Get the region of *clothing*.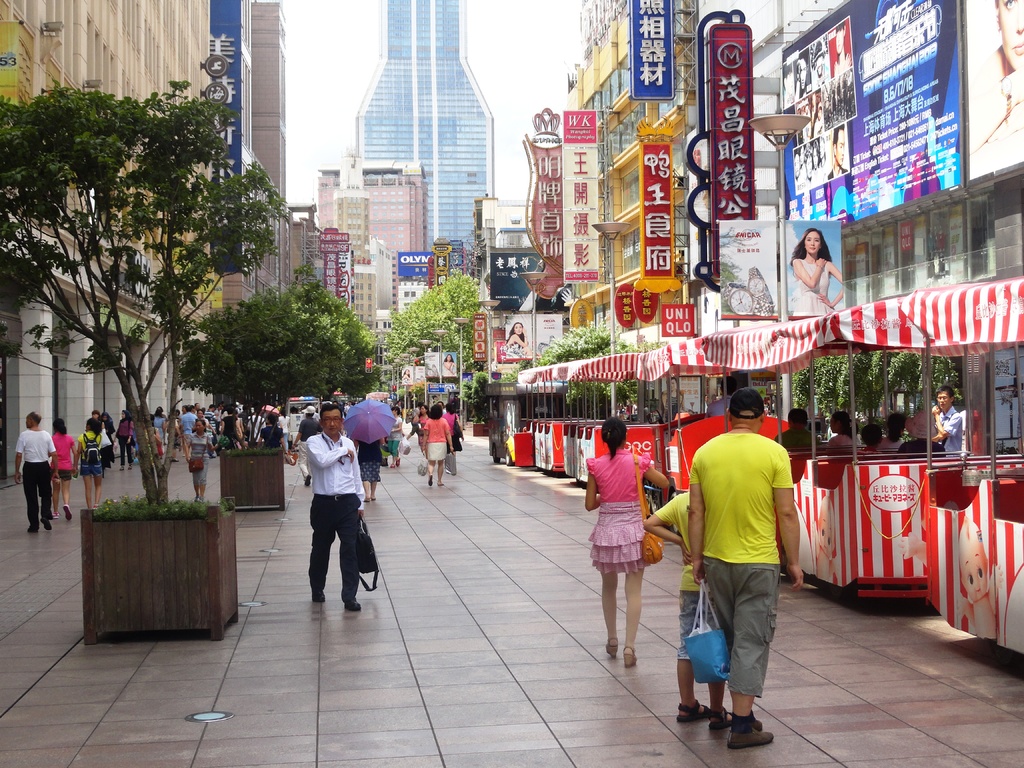
x1=42, y1=435, x2=77, y2=476.
